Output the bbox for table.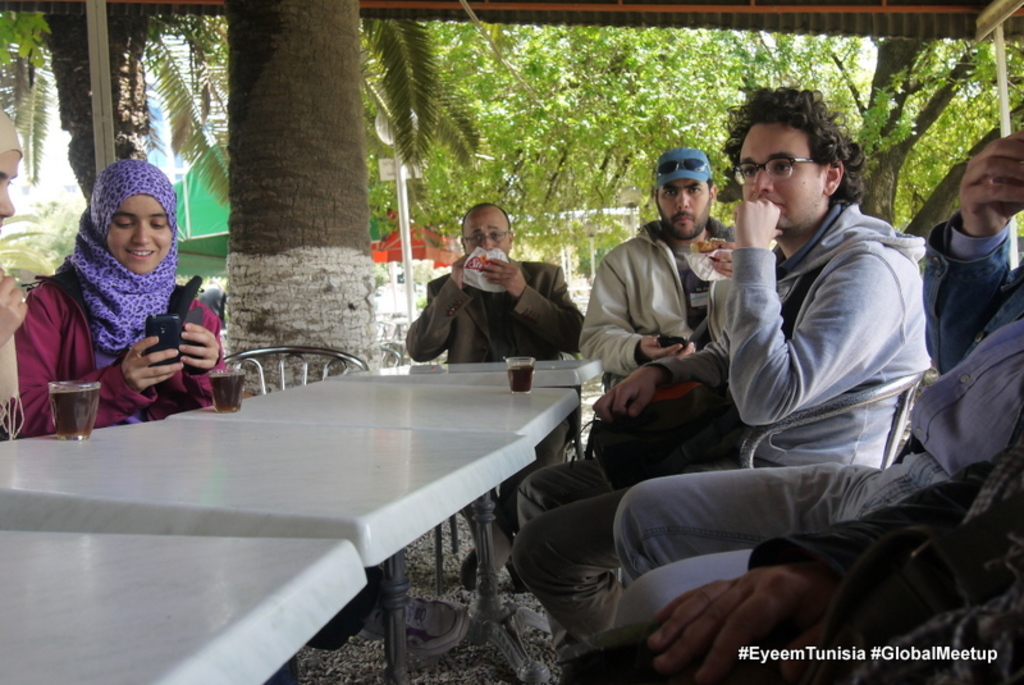
Rect(172, 378, 582, 447).
